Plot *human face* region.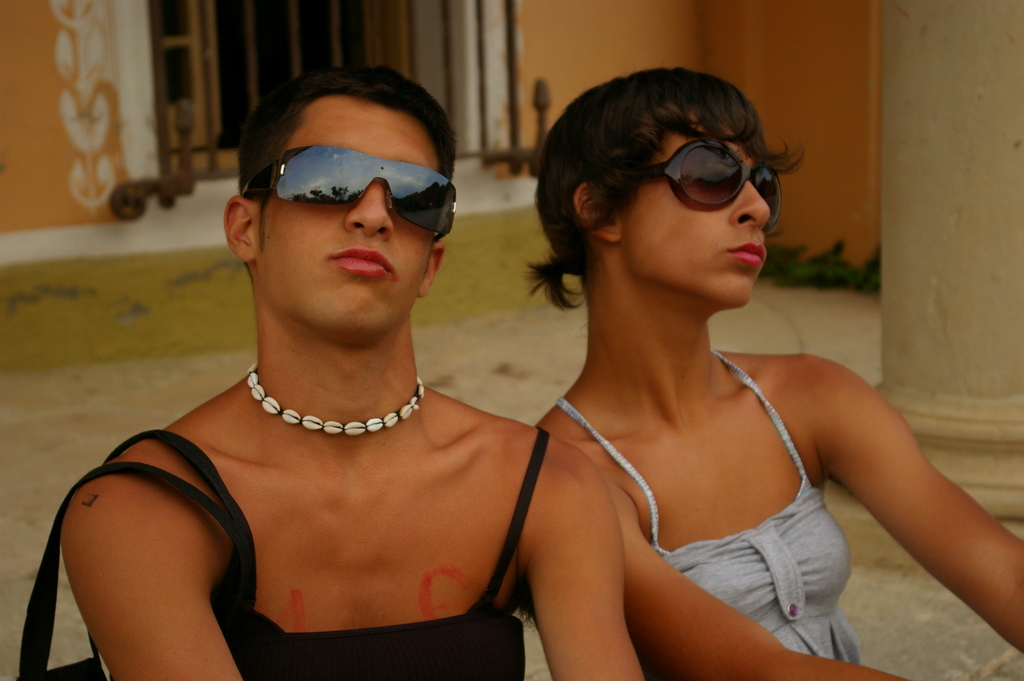
Plotted at <bbox>623, 123, 780, 303</bbox>.
